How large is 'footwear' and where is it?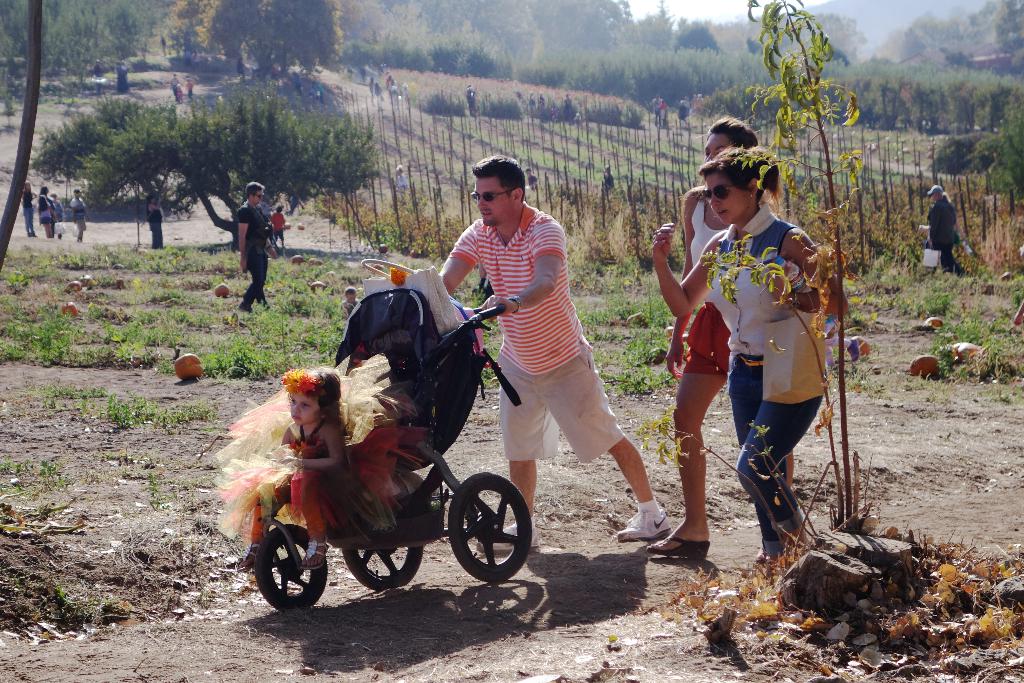
Bounding box: l=303, t=539, r=330, b=570.
